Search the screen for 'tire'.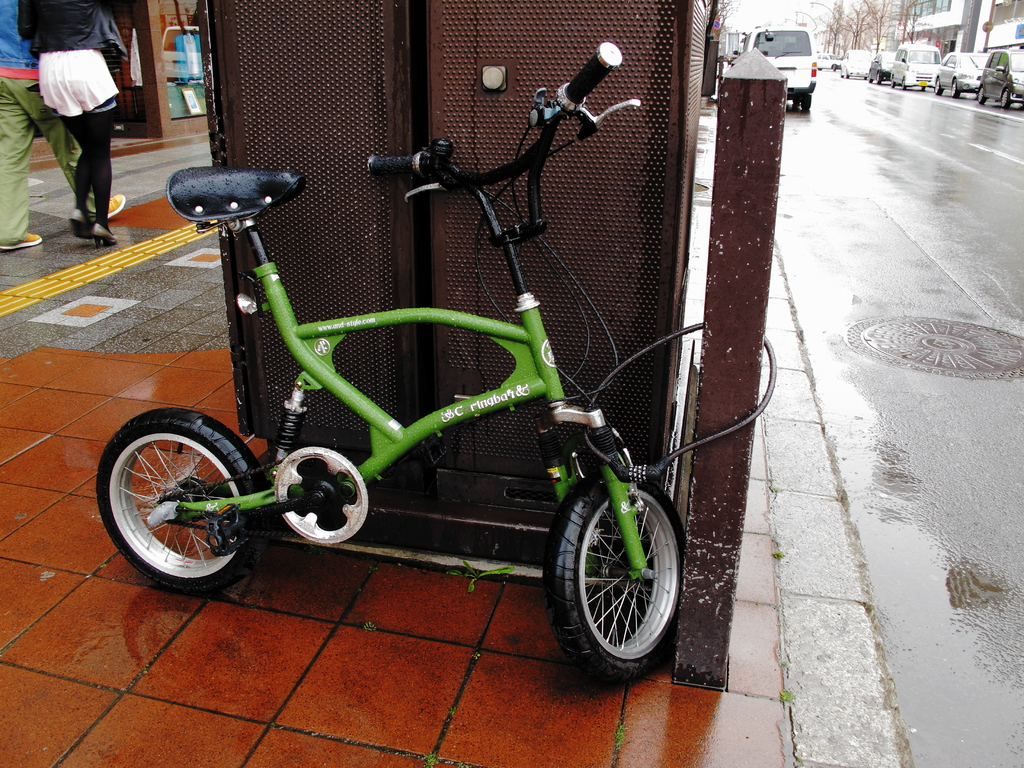
Found at Rect(804, 93, 815, 117).
